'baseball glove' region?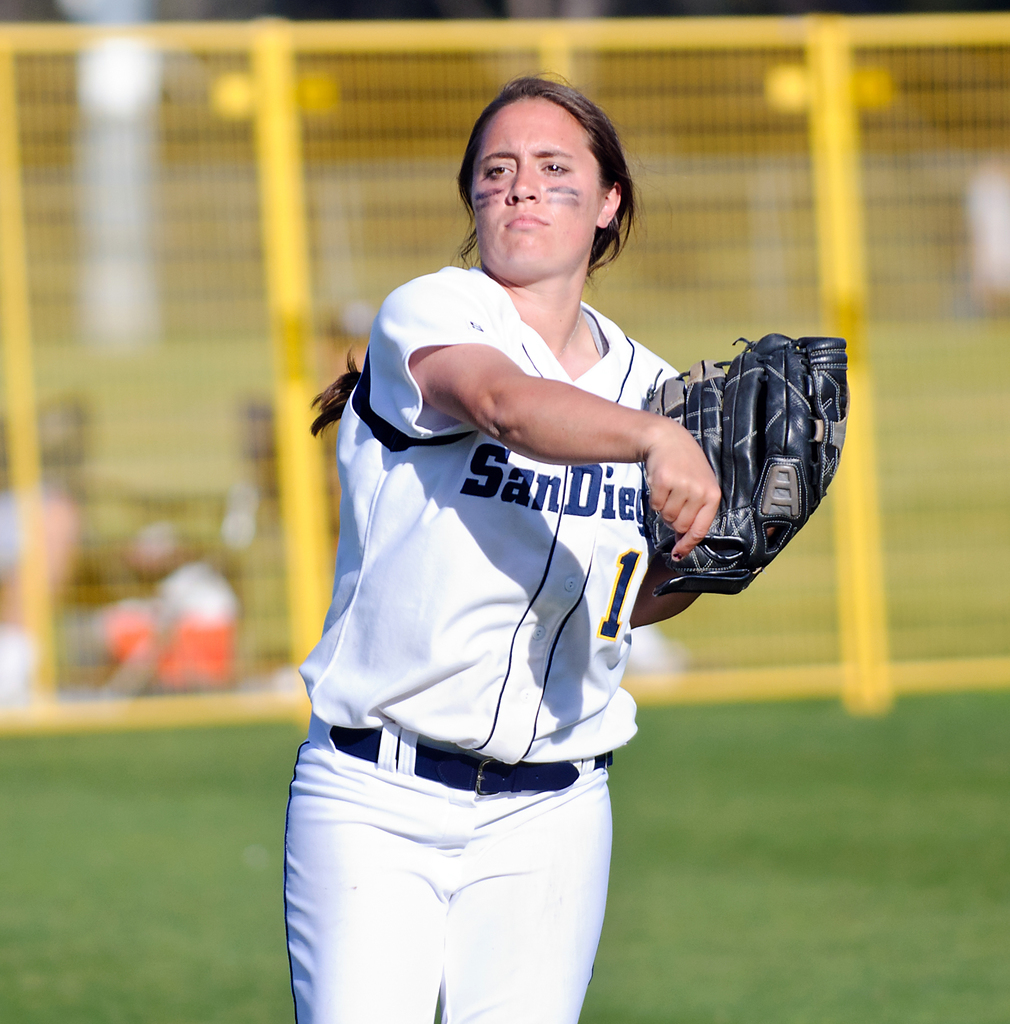
l=632, t=328, r=850, b=602
